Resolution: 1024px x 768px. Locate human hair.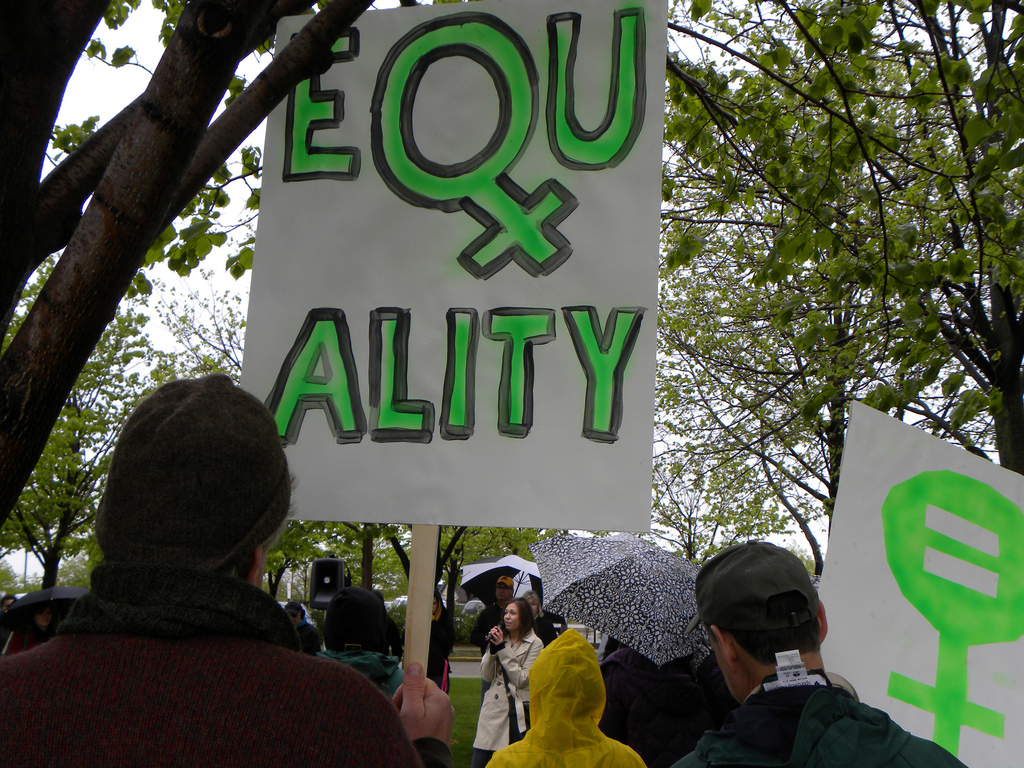
735/590/828/669.
